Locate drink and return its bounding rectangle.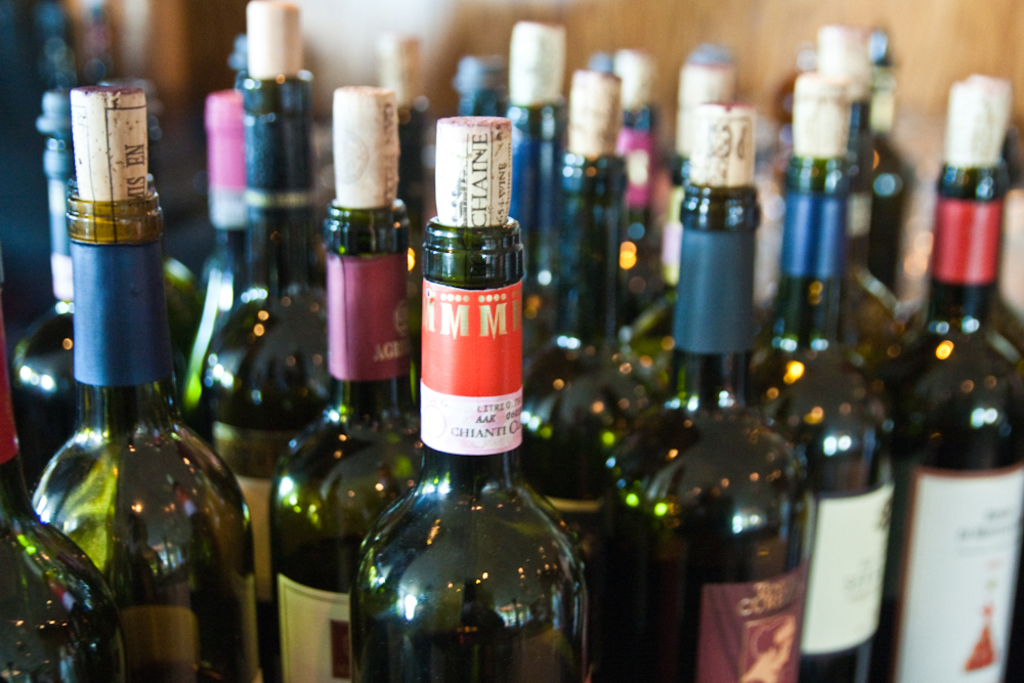
box=[13, 96, 80, 467].
